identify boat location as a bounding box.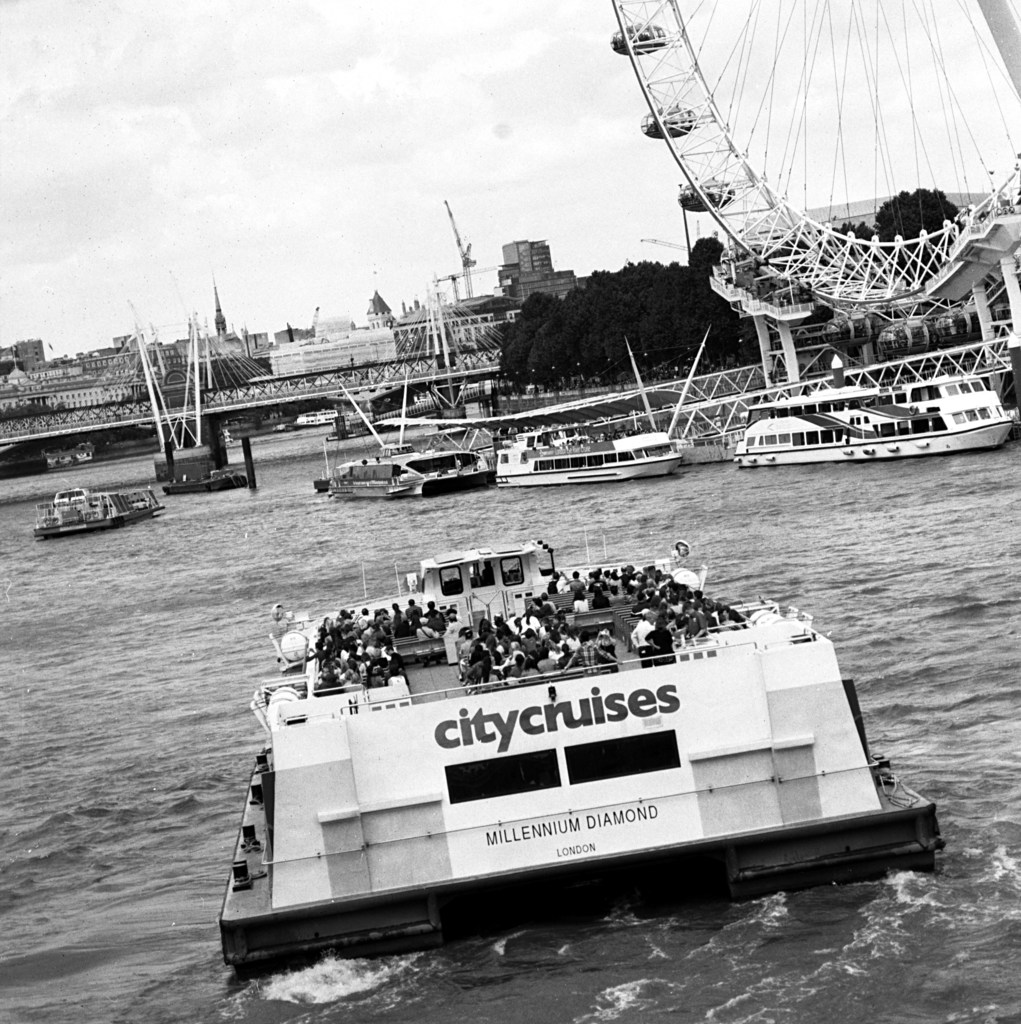
BBox(728, 390, 1020, 465).
